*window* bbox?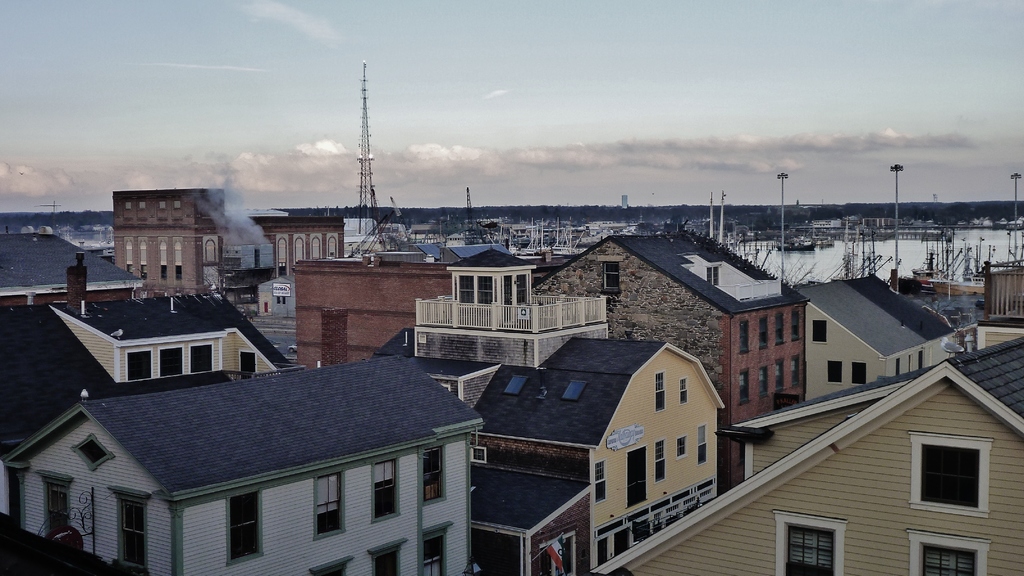
bbox(825, 359, 845, 383)
